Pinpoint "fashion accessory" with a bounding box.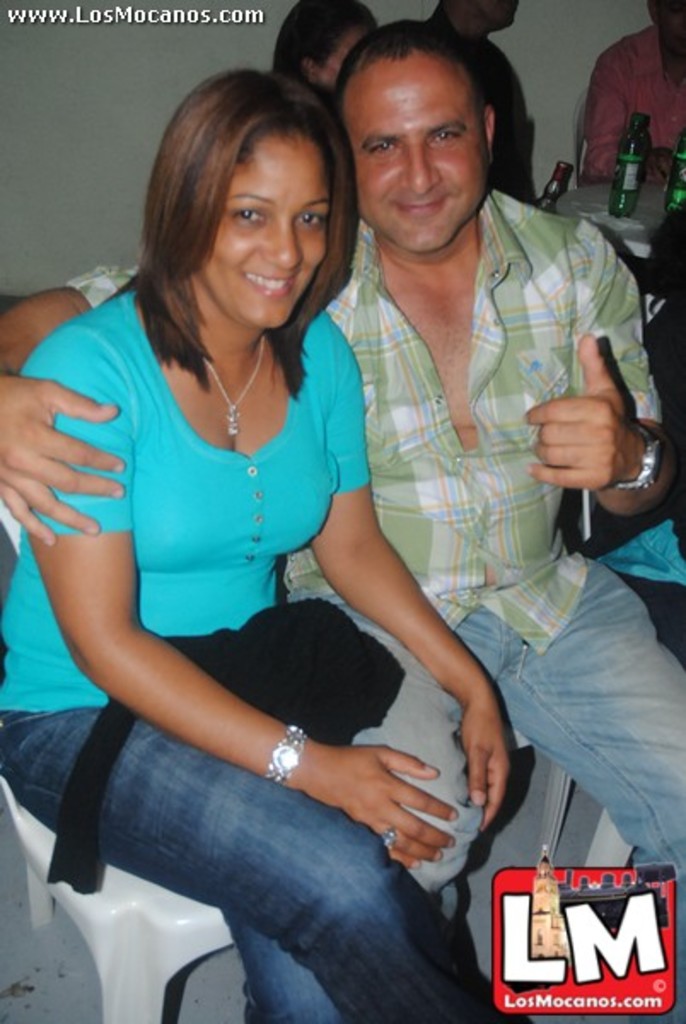
locate(51, 597, 411, 889).
